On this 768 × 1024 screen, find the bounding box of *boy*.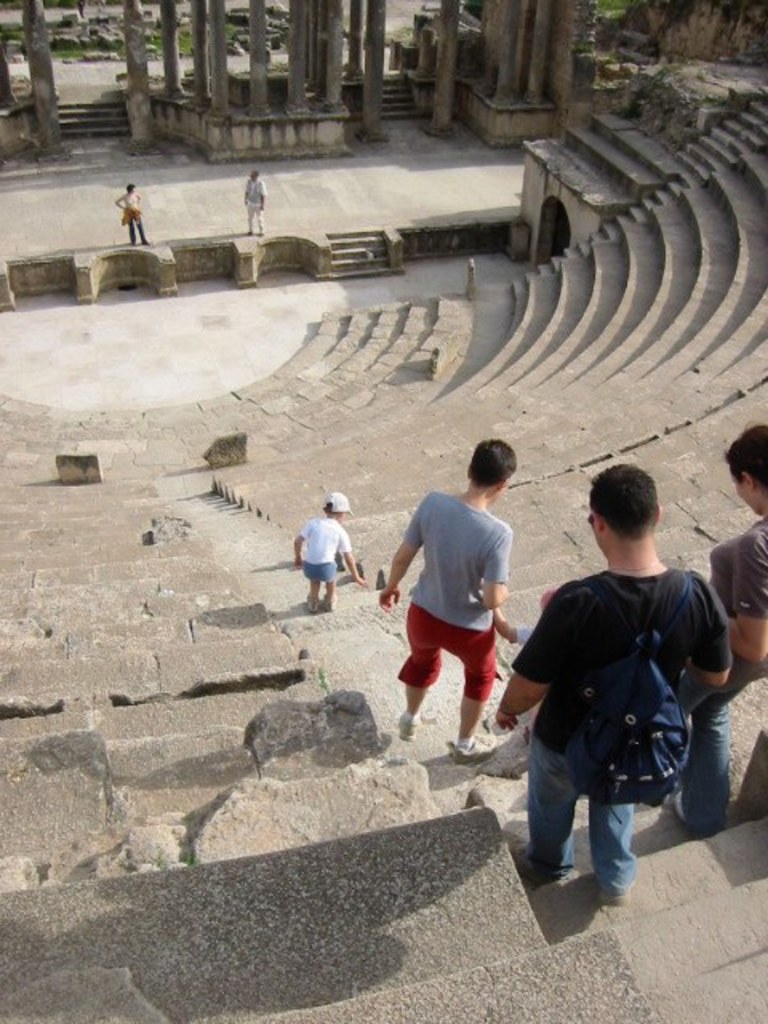
Bounding box: rect(291, 490, 371, 613).
